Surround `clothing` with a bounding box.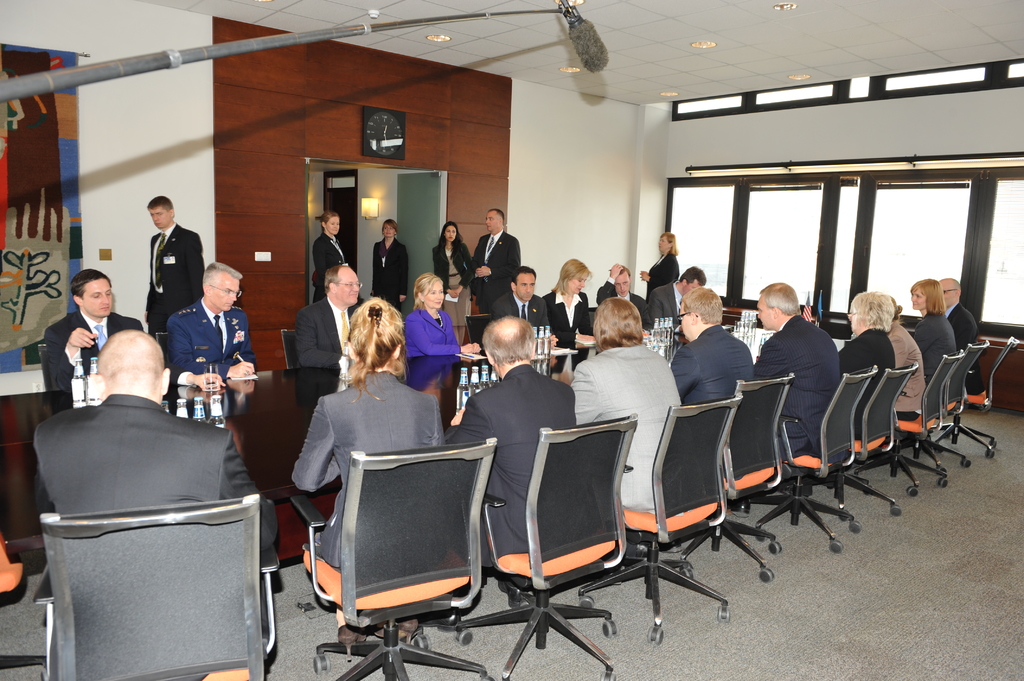
<region>156, 305, 253, 384</region>.
